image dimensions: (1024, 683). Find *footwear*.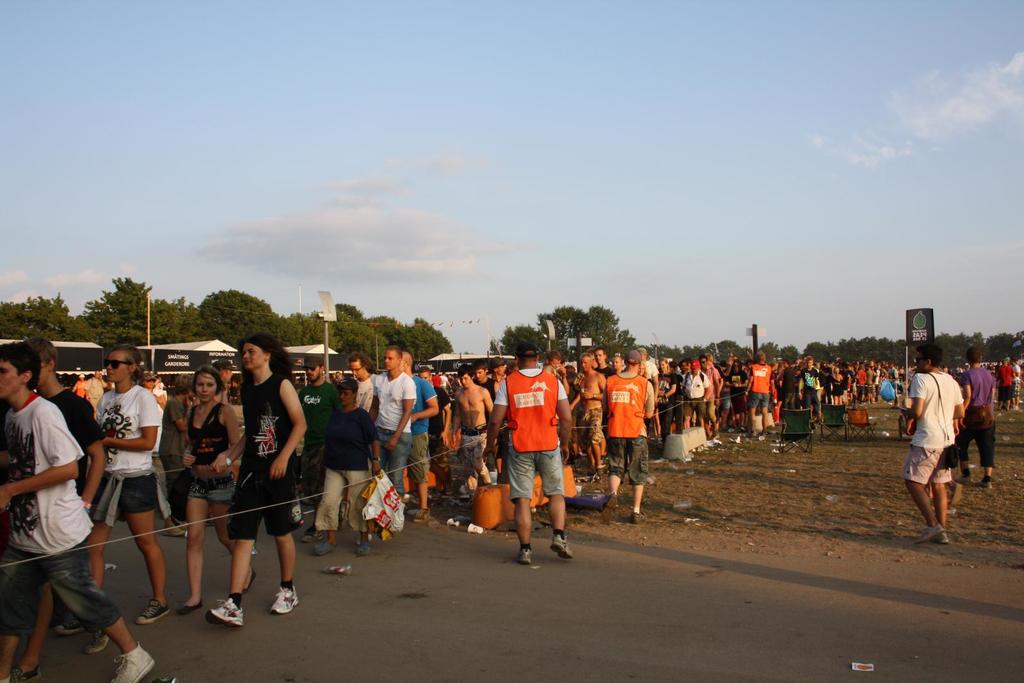
82/629/111/652.
